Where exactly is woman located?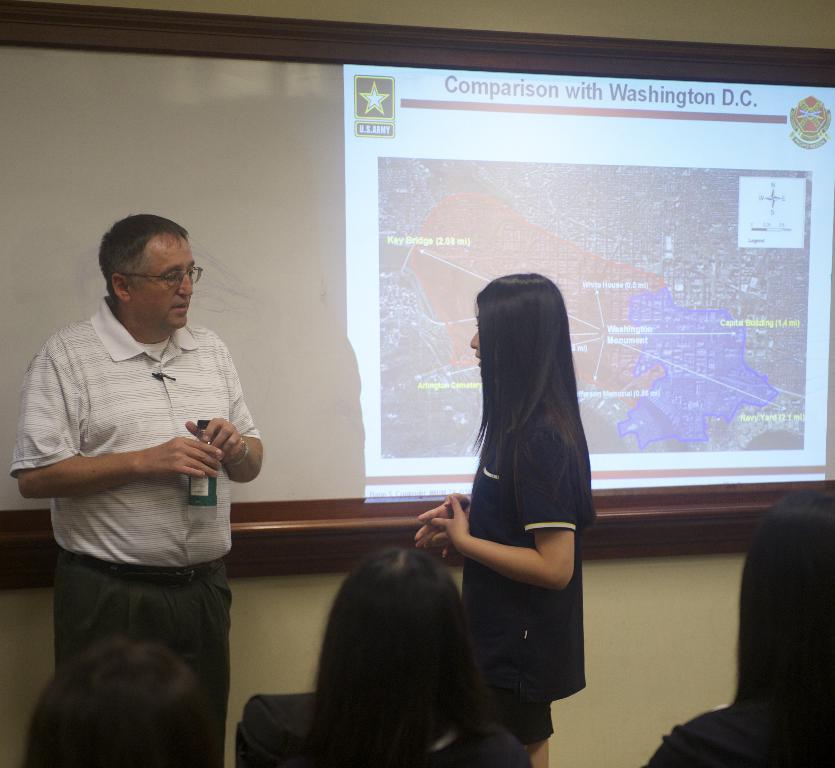
Its bounding box is [414, 277, 602, 767].
